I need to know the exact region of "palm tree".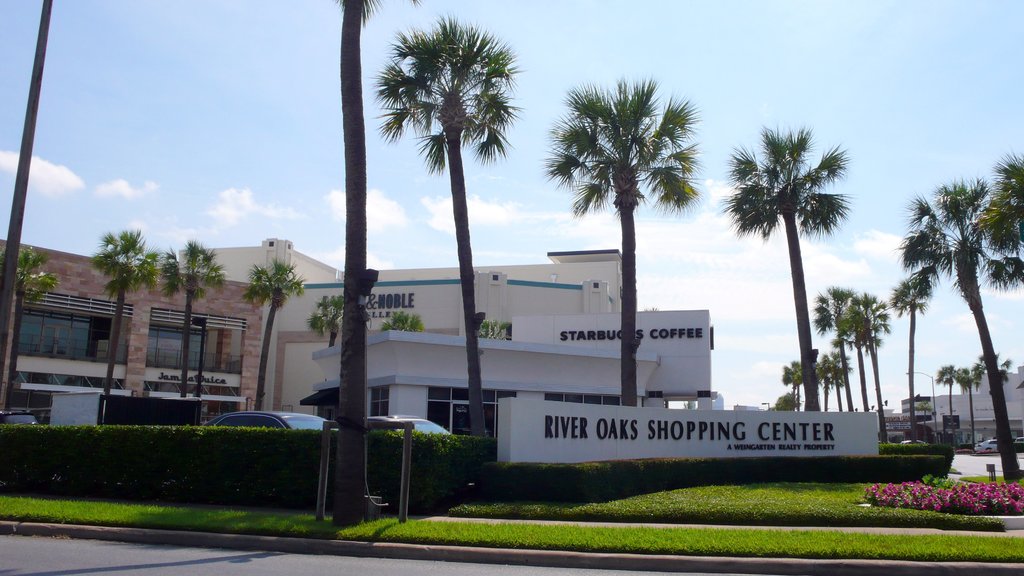
Region: box=[0, 234, 58, 411].
